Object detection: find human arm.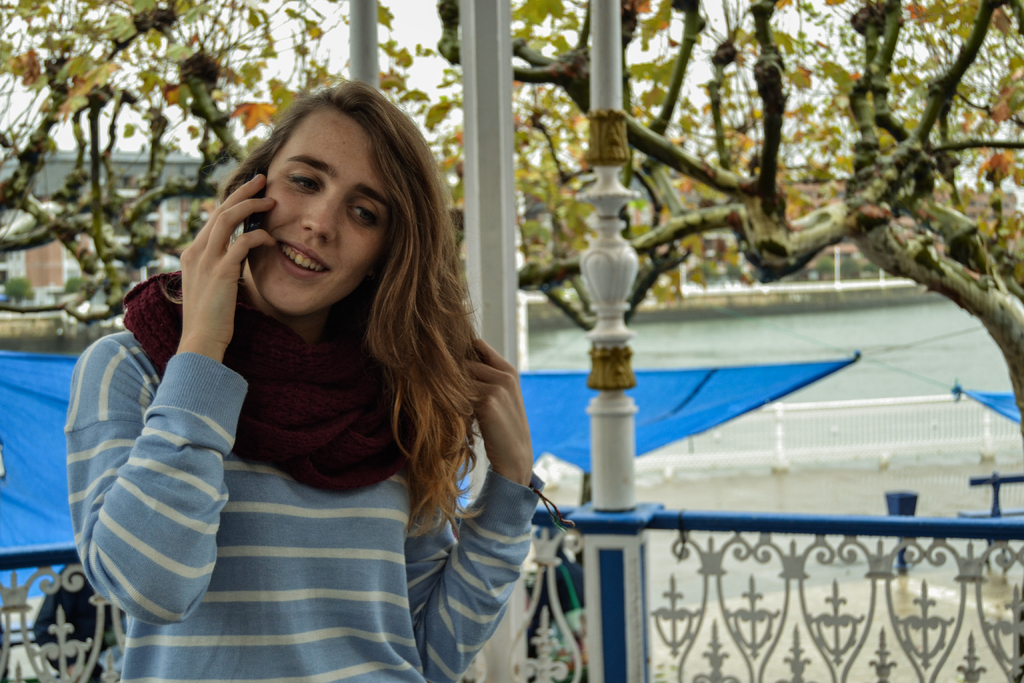
locate(412, 325, 545, 682).
